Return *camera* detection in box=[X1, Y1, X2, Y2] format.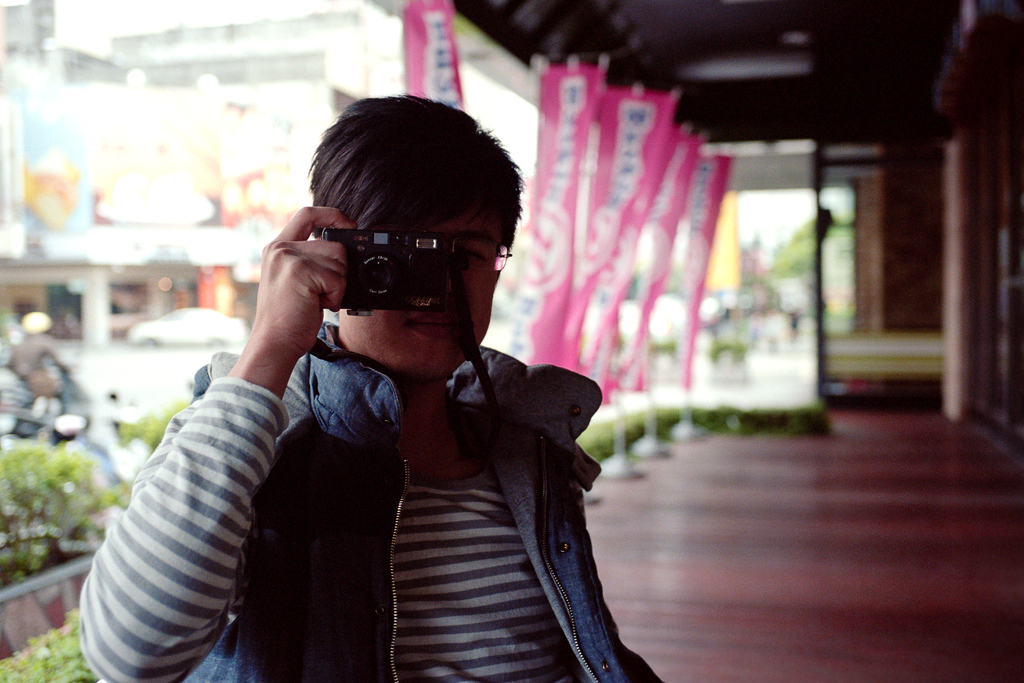
box=[294, 201, 478, 330].
